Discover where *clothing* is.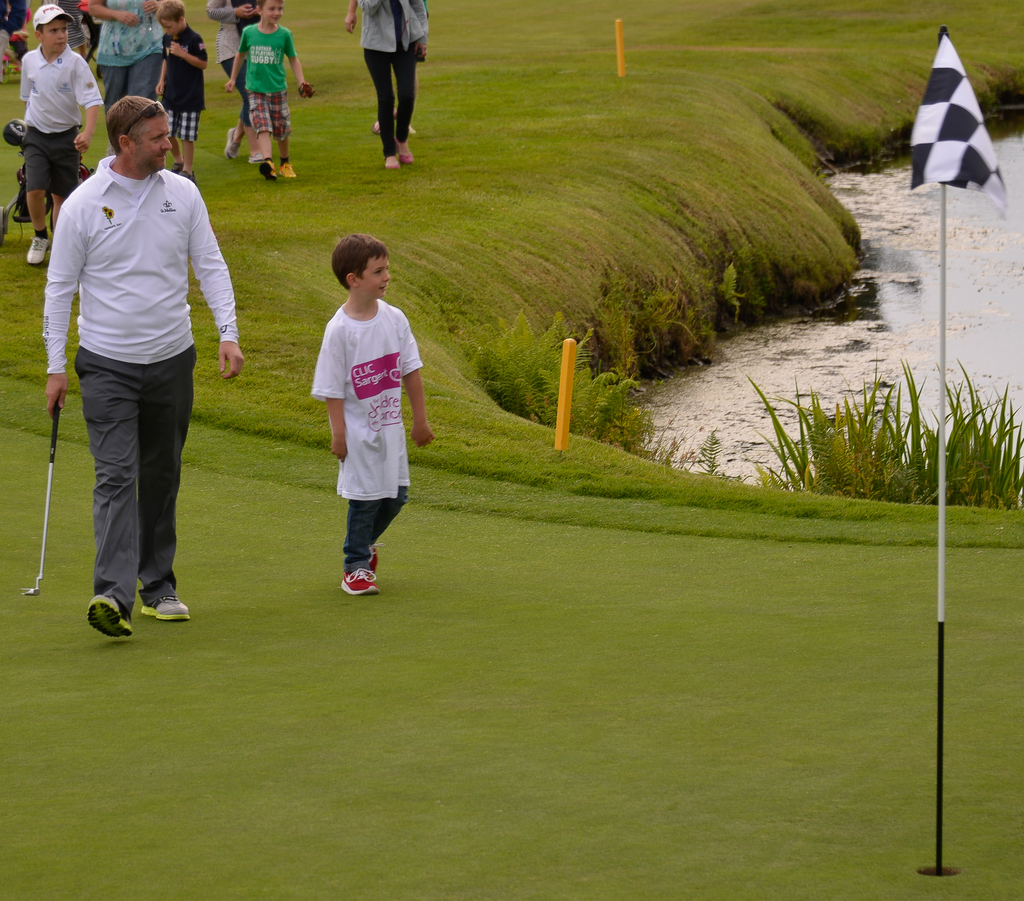
Discovered at 236,17,296,141.
